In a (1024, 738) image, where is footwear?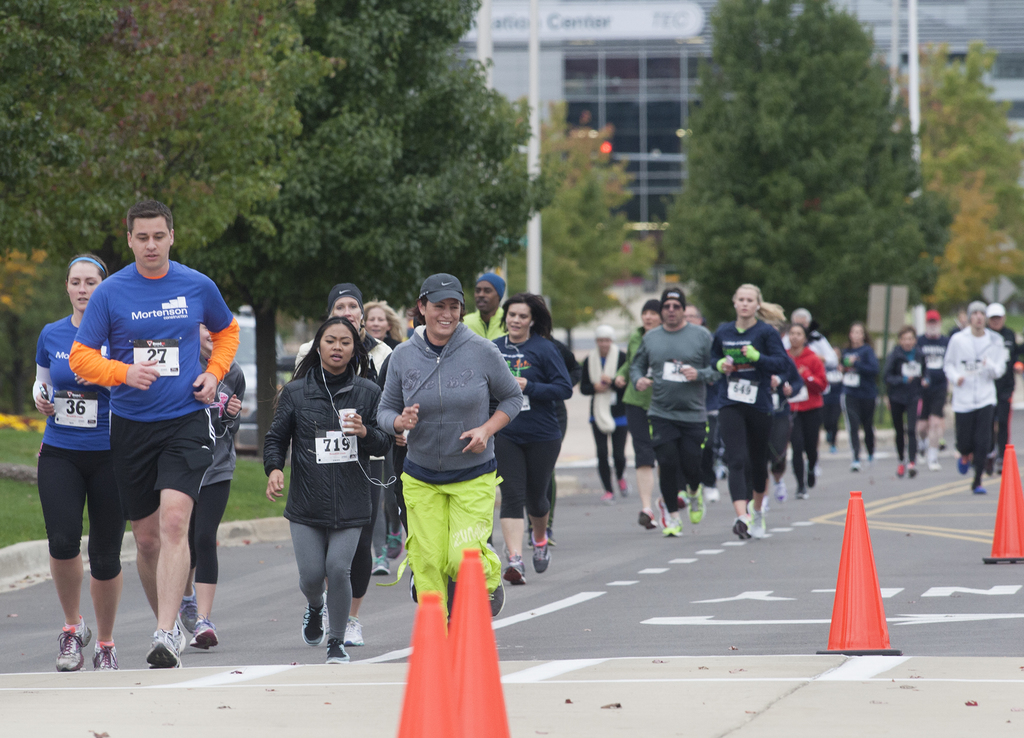
(535, 534, 550, 575).
